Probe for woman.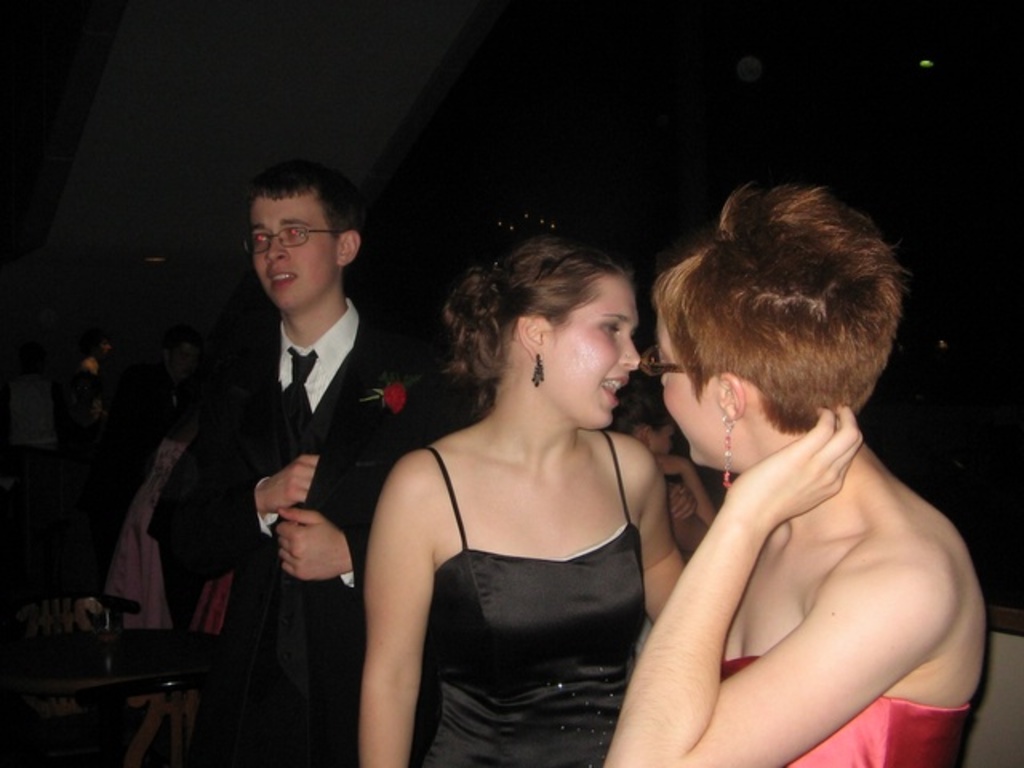
Probe result: <bbox>347, 216, 710, 762</bbox>.
